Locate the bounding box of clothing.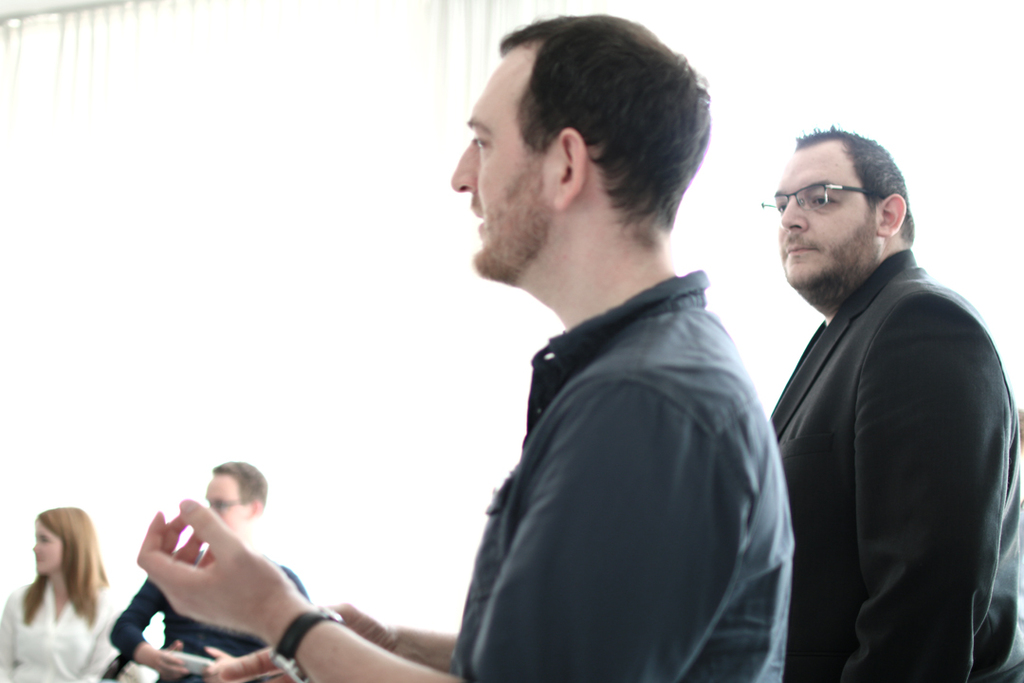
Bounding box: crop(450, 239, 798, 682).
